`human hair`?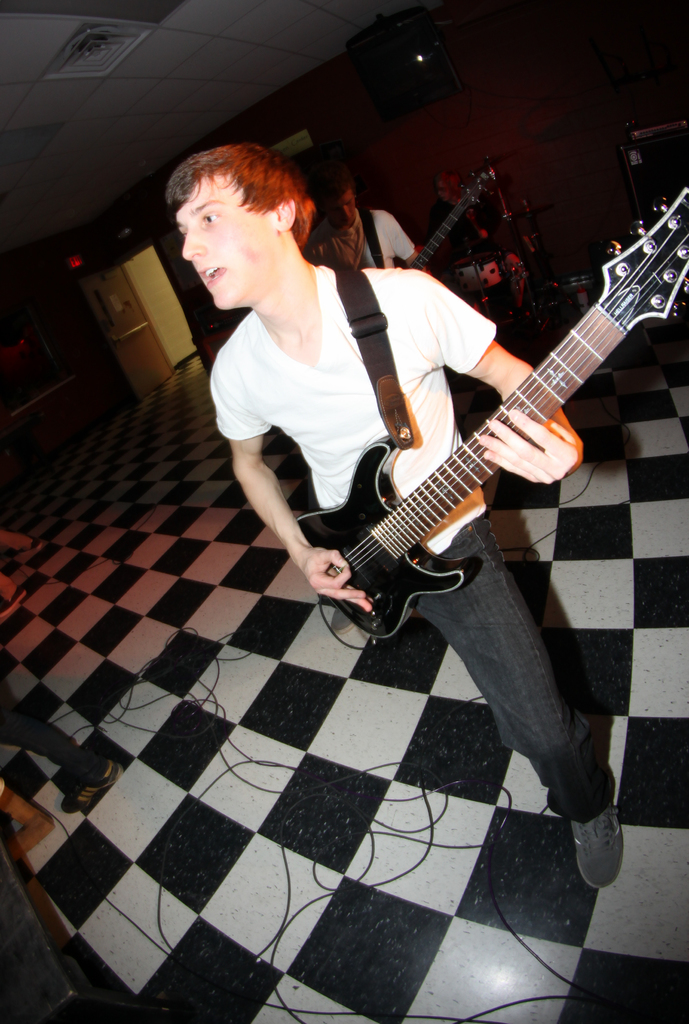
box(170, 134, 327, 278)
